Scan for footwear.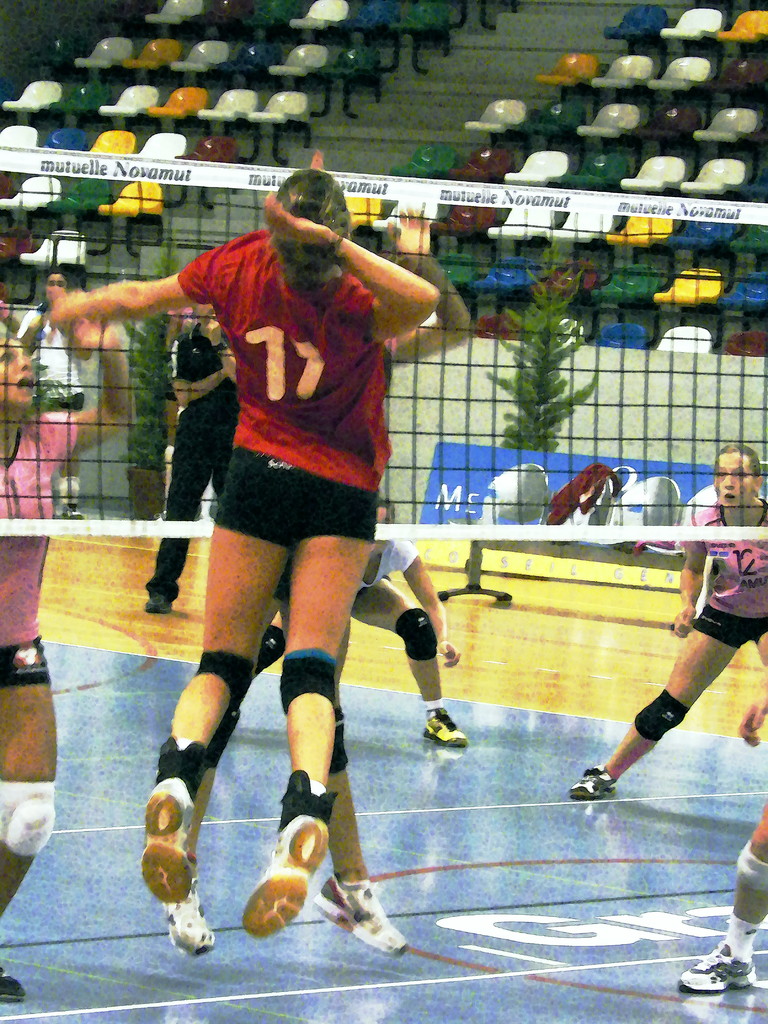
Scan result: 420 707 467 748.
